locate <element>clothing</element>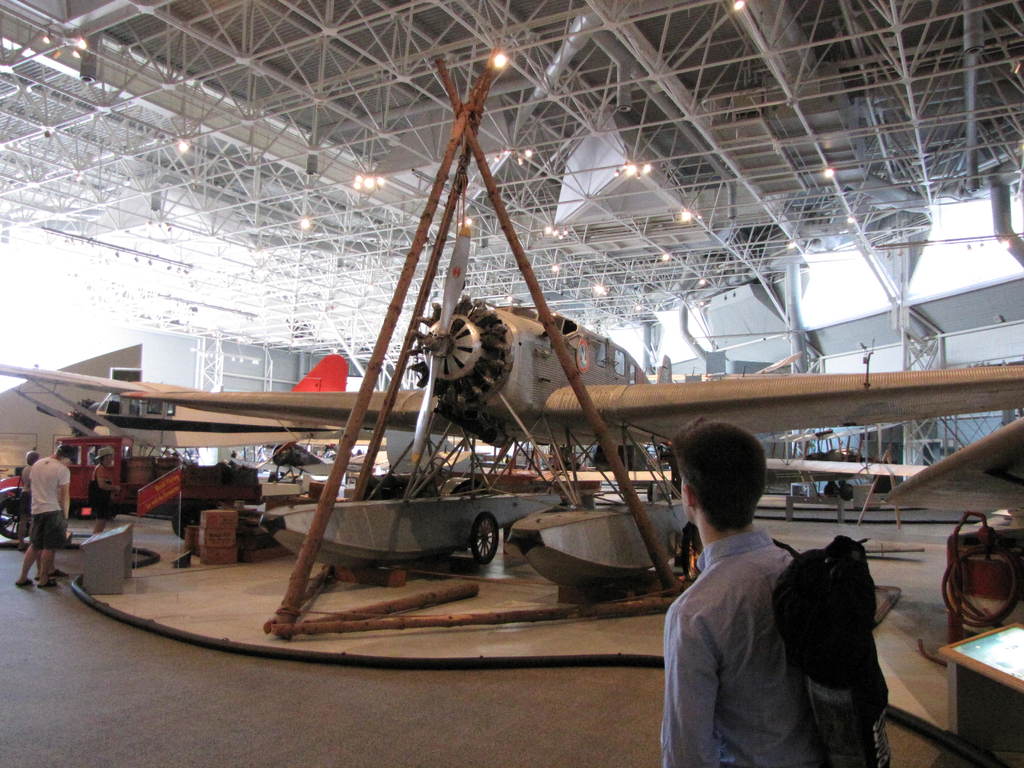
bbox=(23, 465, 34, 523)
